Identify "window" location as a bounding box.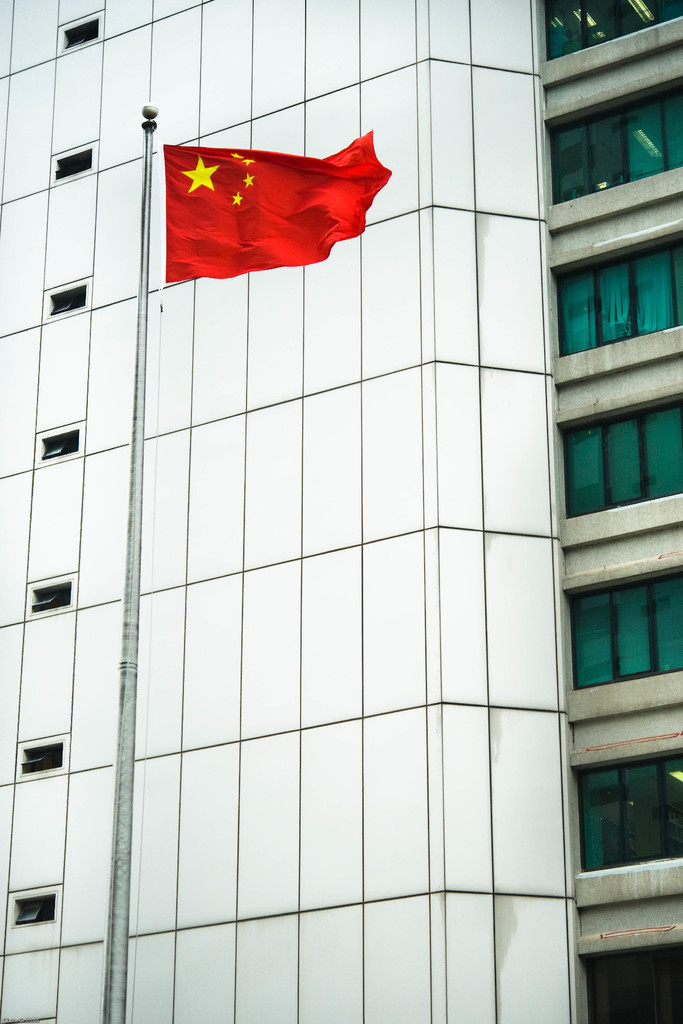
(549,106,679,204).
